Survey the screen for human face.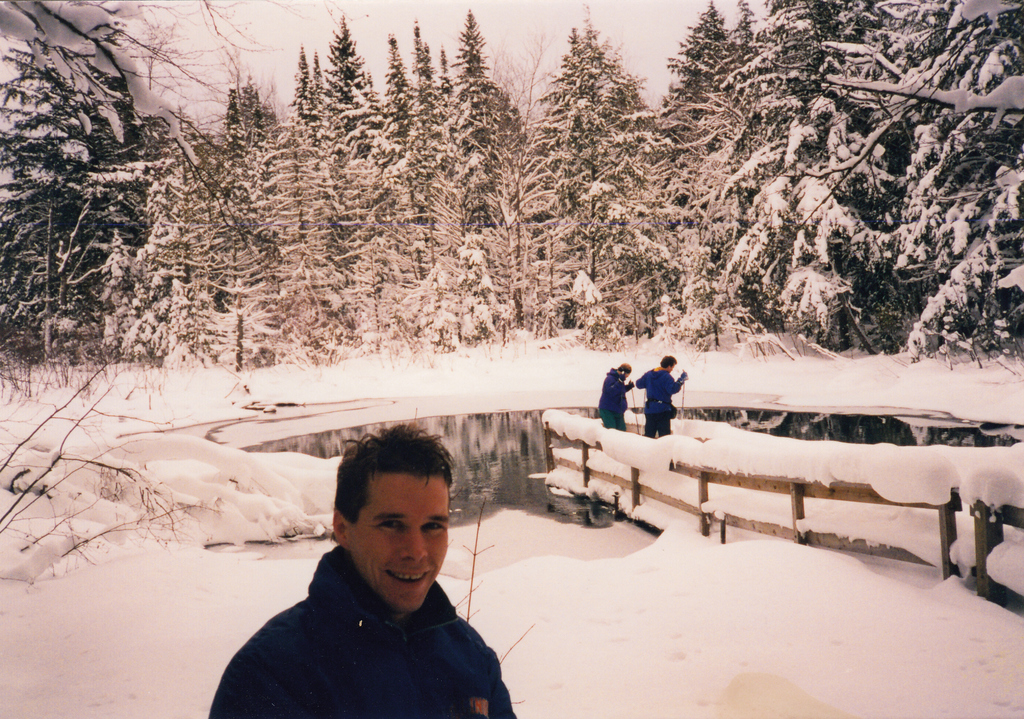
Survey found: 346:475:451:616.
